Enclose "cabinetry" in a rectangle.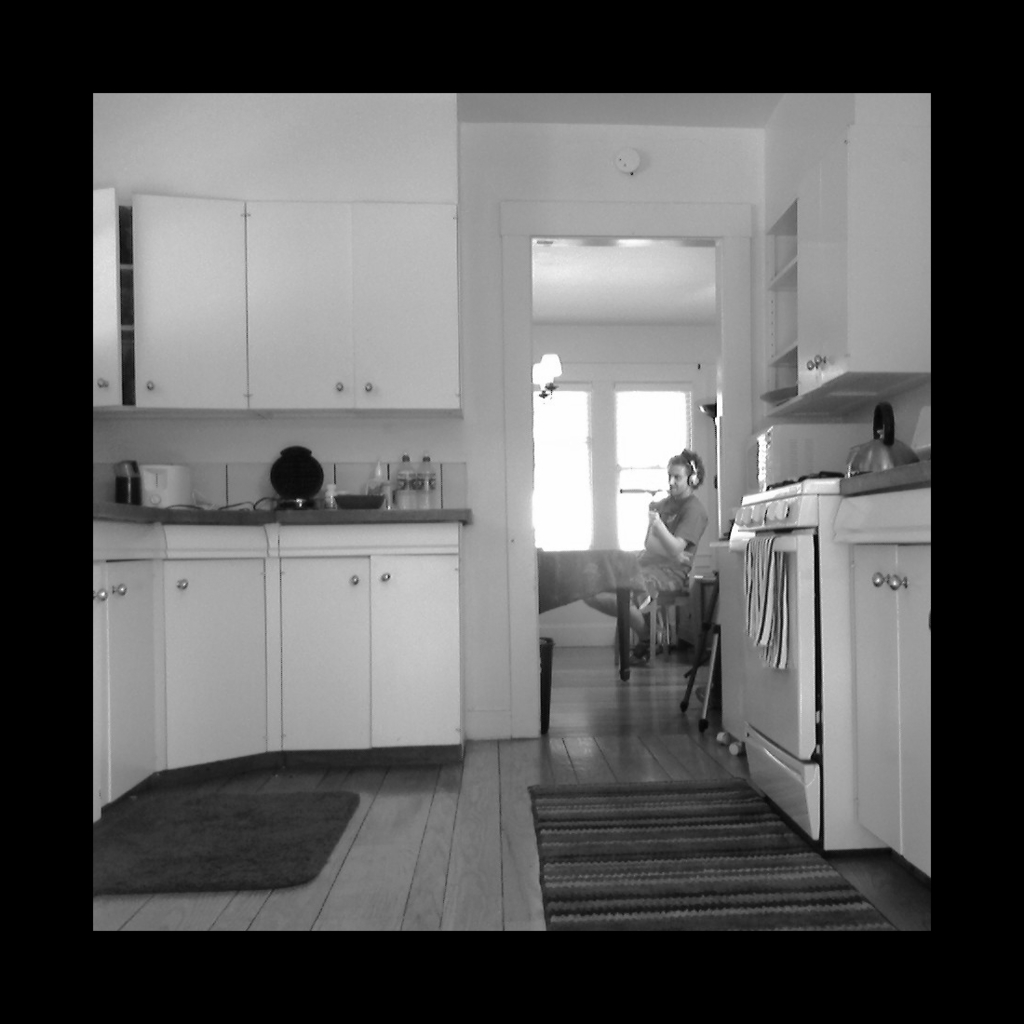
(108, 481, 521, 774).
